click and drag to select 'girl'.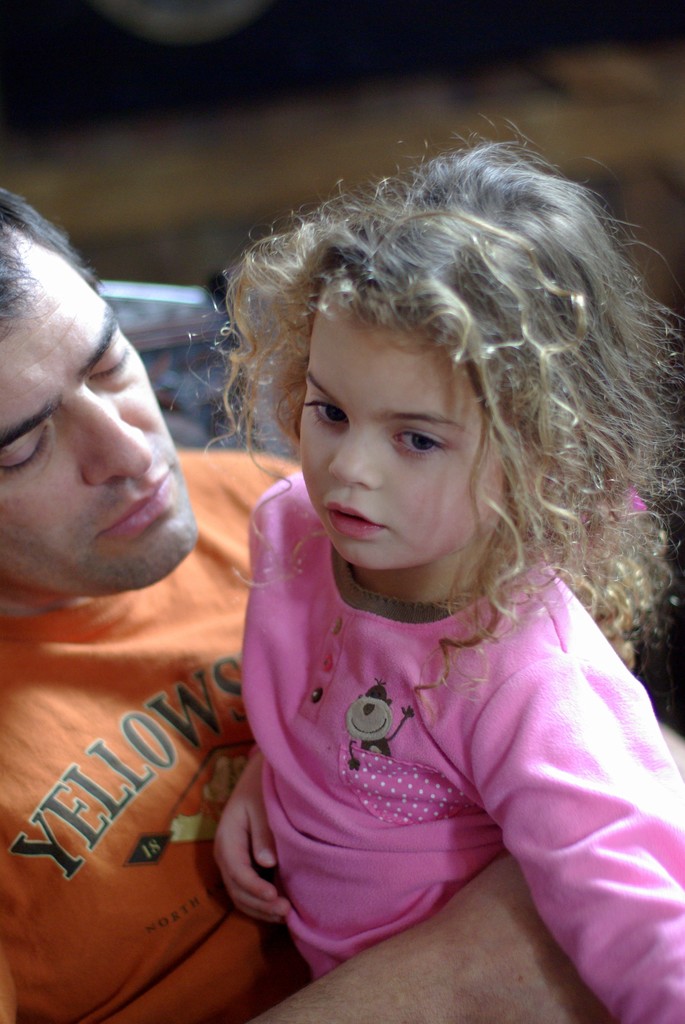
Selection: (207,113,684,1023).
